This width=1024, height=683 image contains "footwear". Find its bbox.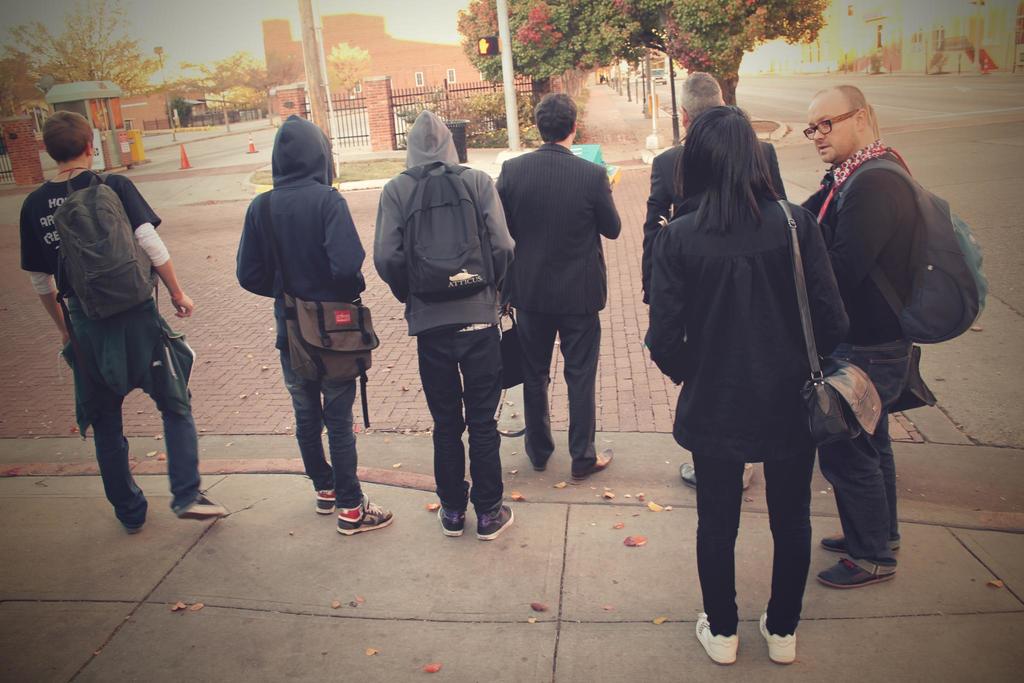
(left=477, top=502, right=509, bottom=538).
